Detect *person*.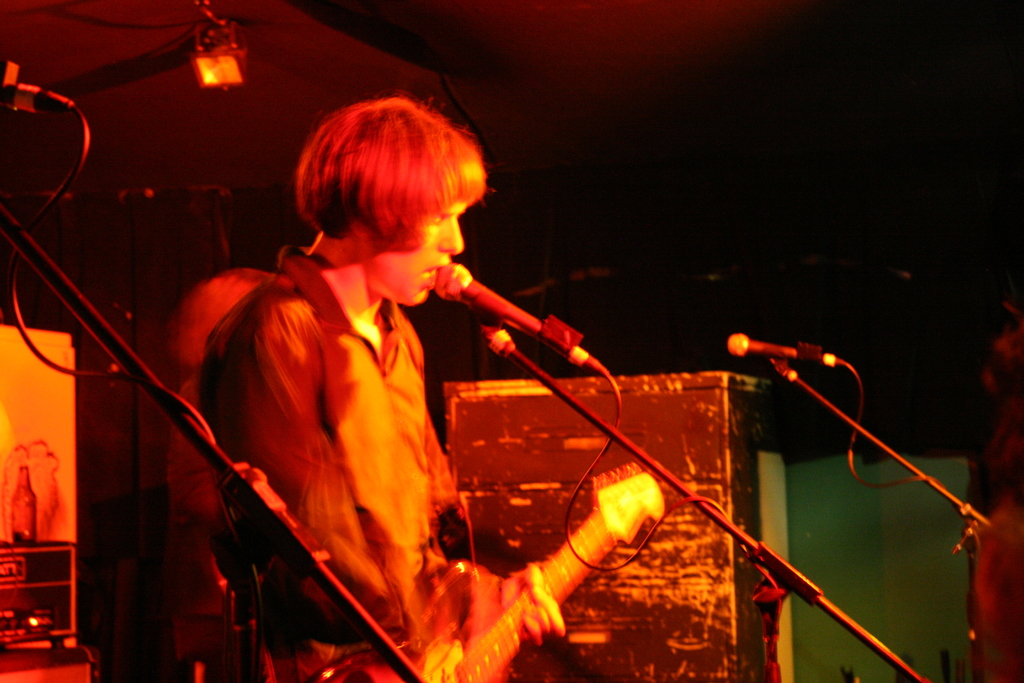
Detected at bbox(259, 120, 721, 655).
